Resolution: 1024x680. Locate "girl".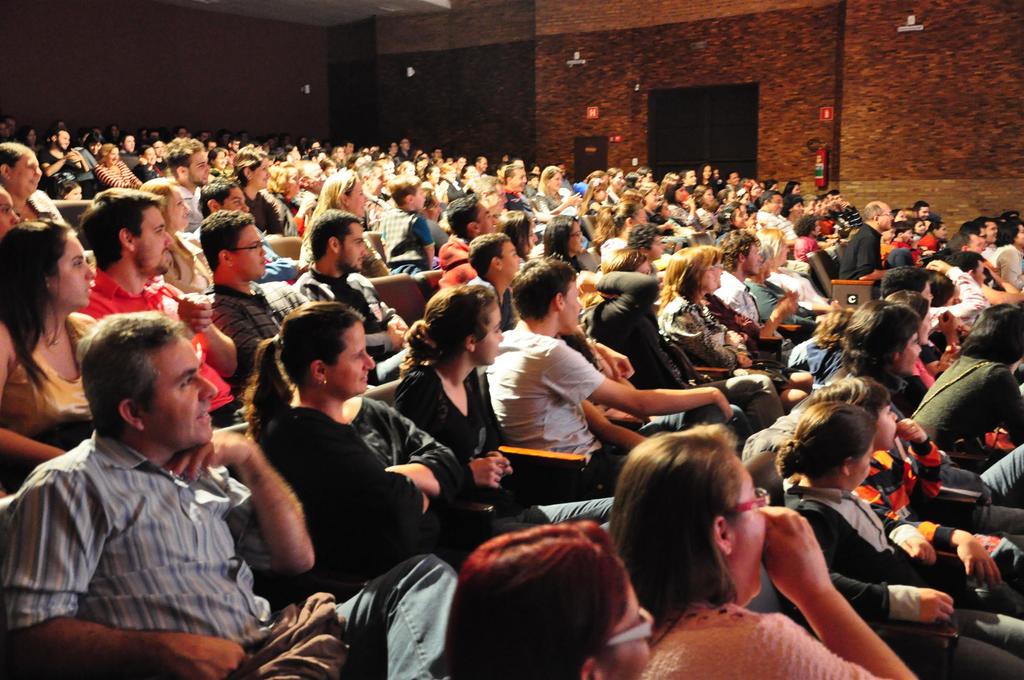
l=55, t=180, r=83, b=200.
